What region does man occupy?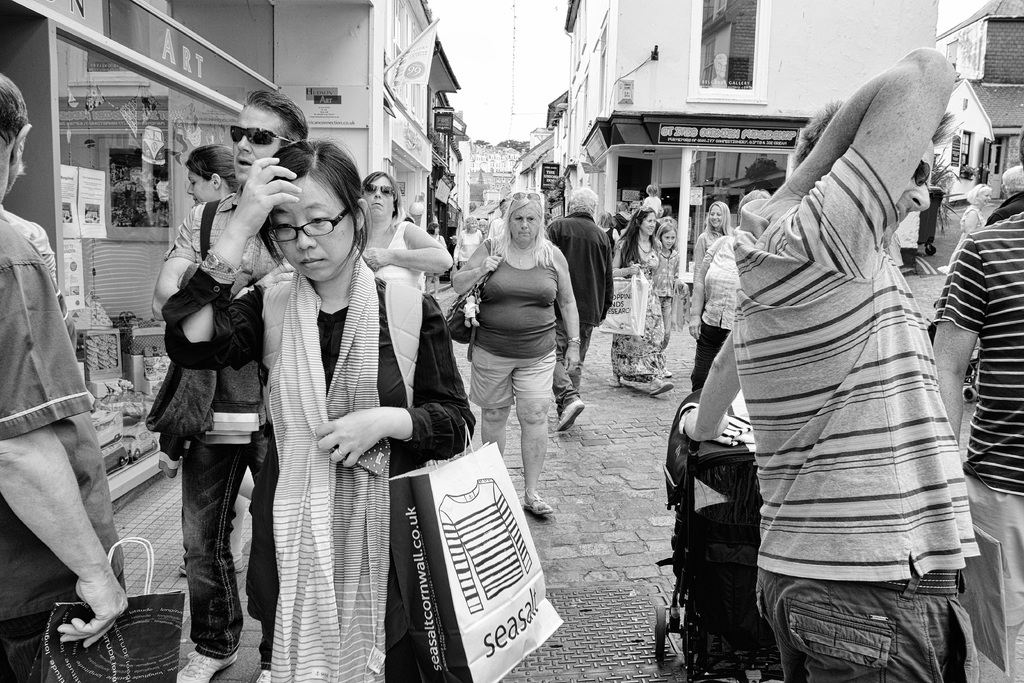
(930, 123, 1023, 682).
